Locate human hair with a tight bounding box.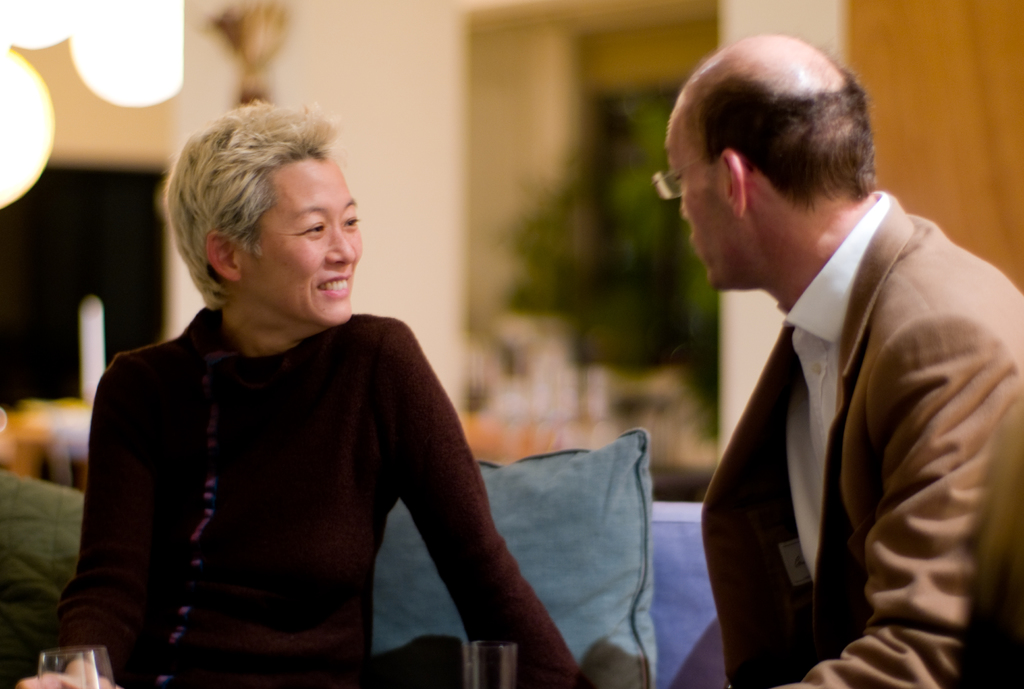
{"x1": 157, "y1": 94, "x2": 335, "y2": 321}.
